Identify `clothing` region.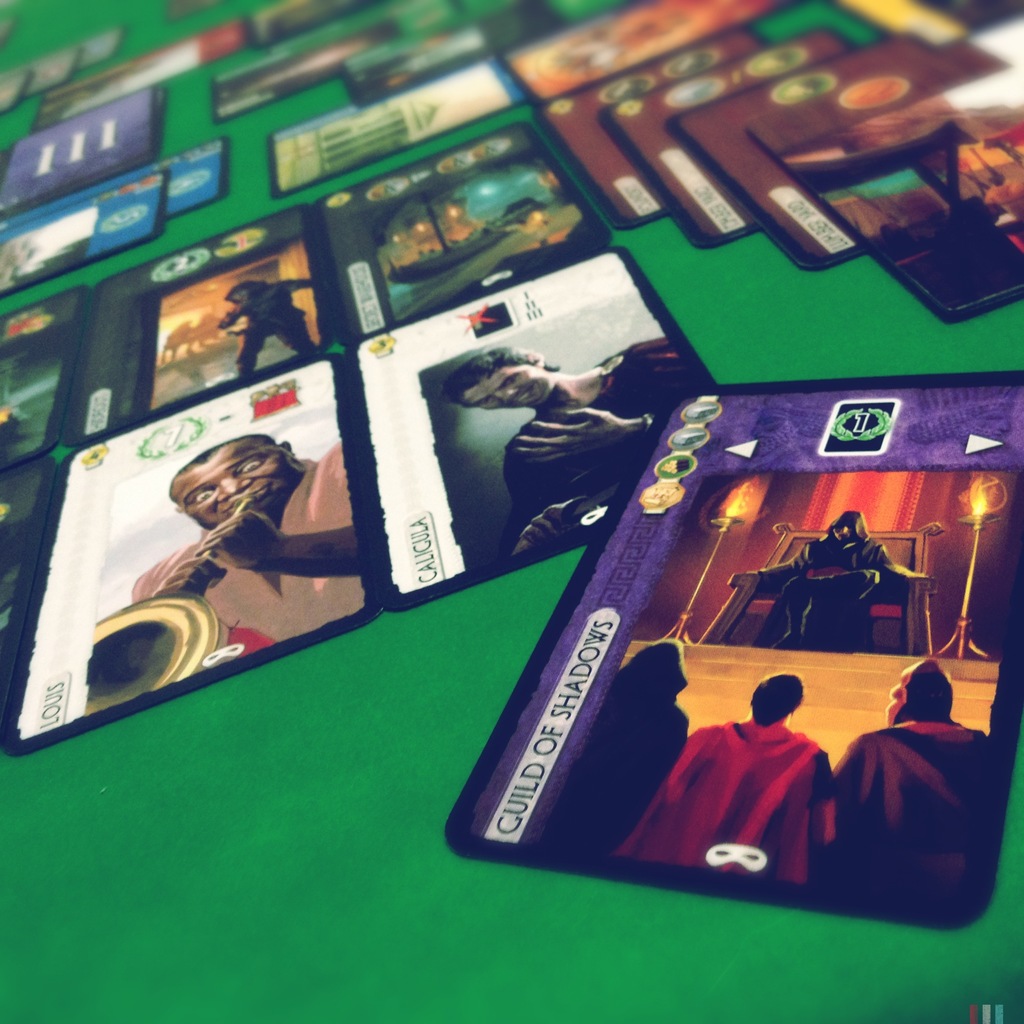
Region: locate(129, 440, 369, 660).
